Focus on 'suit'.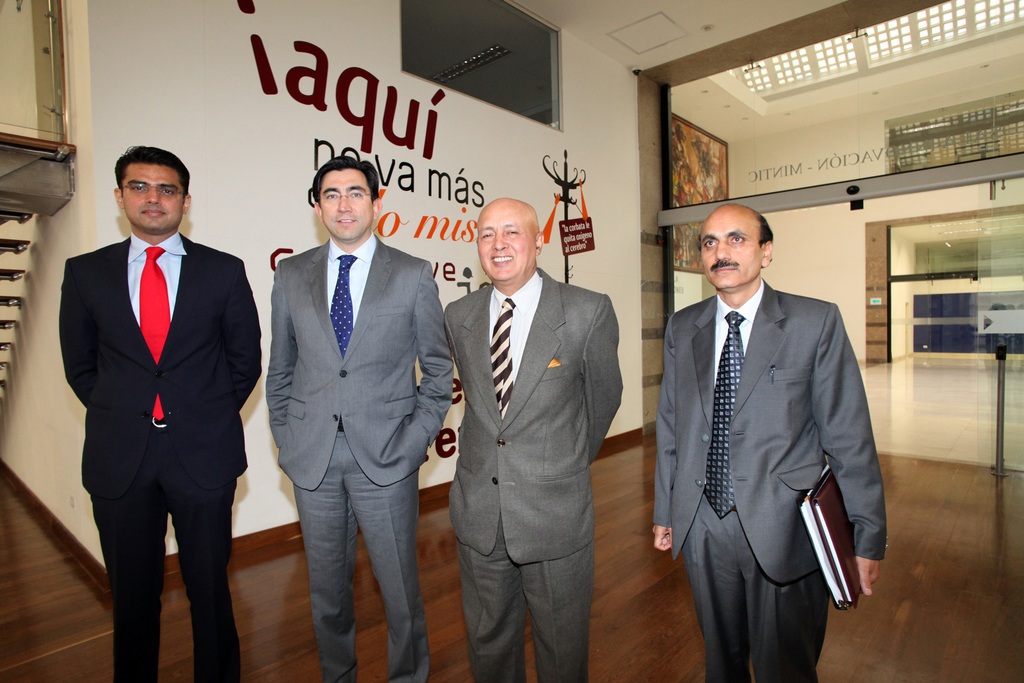
Focused at l=646, t=277, r=891, b=680.
